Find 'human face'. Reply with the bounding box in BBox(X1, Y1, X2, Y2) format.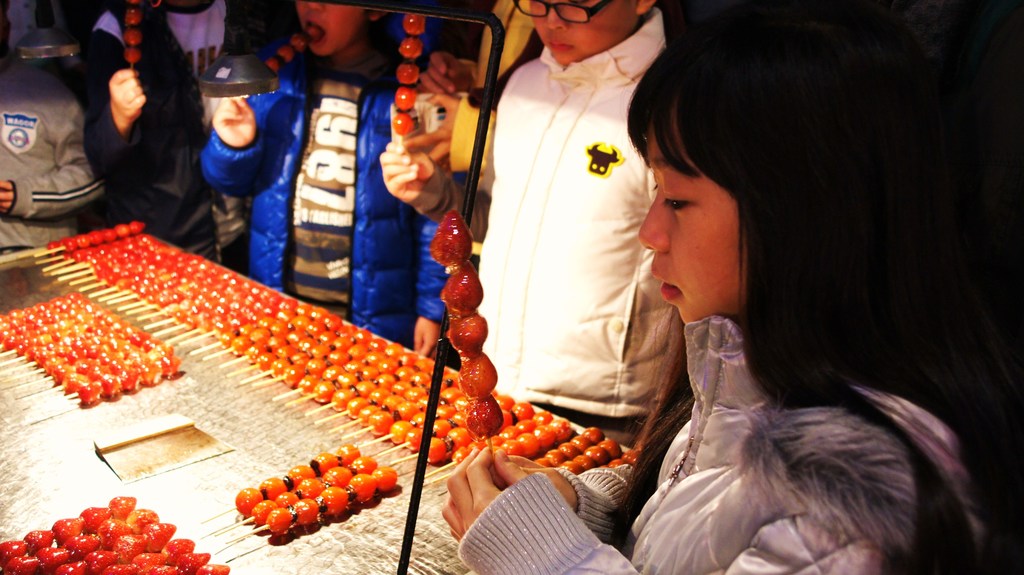
BBox(633, 138, 745, 325).
